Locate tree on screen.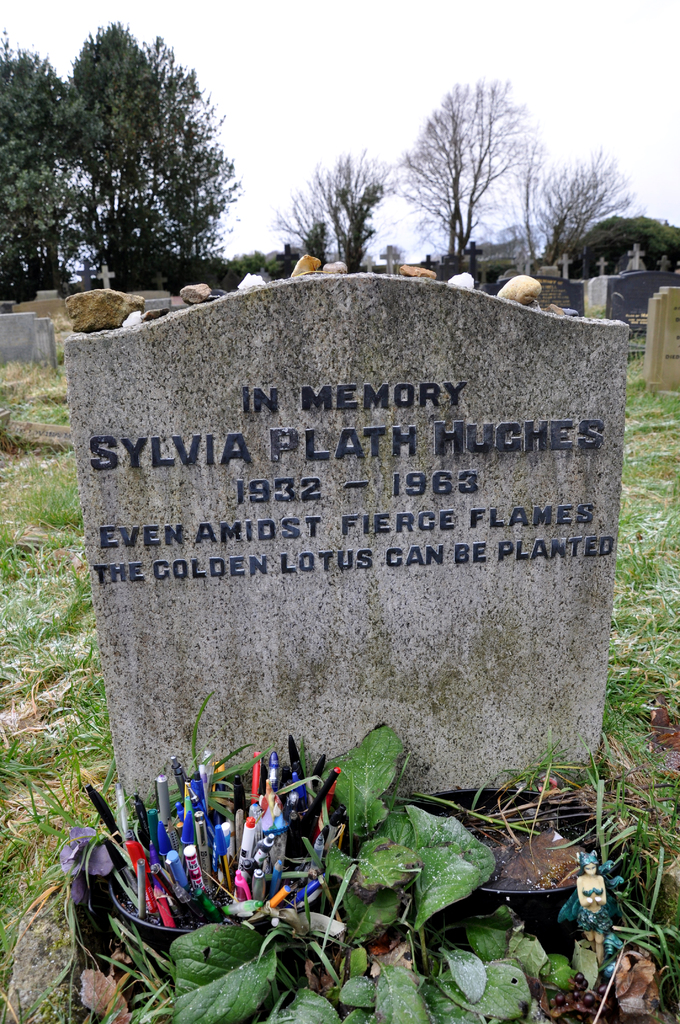
On screen at 0 33 70 305.
